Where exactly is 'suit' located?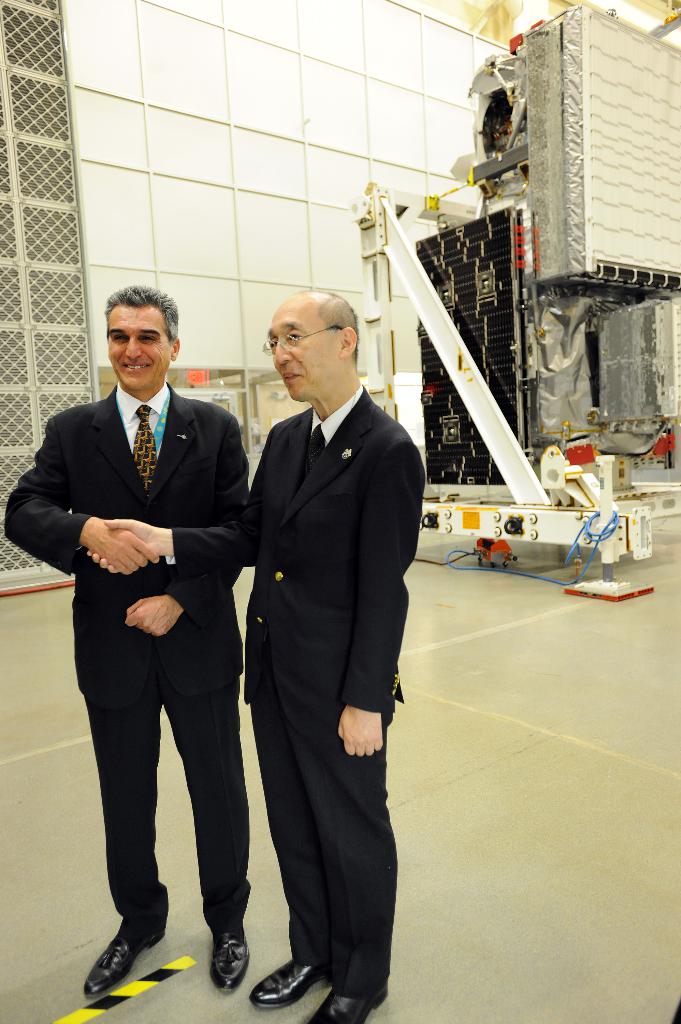
Its bounding box is 0,382,254,941.
